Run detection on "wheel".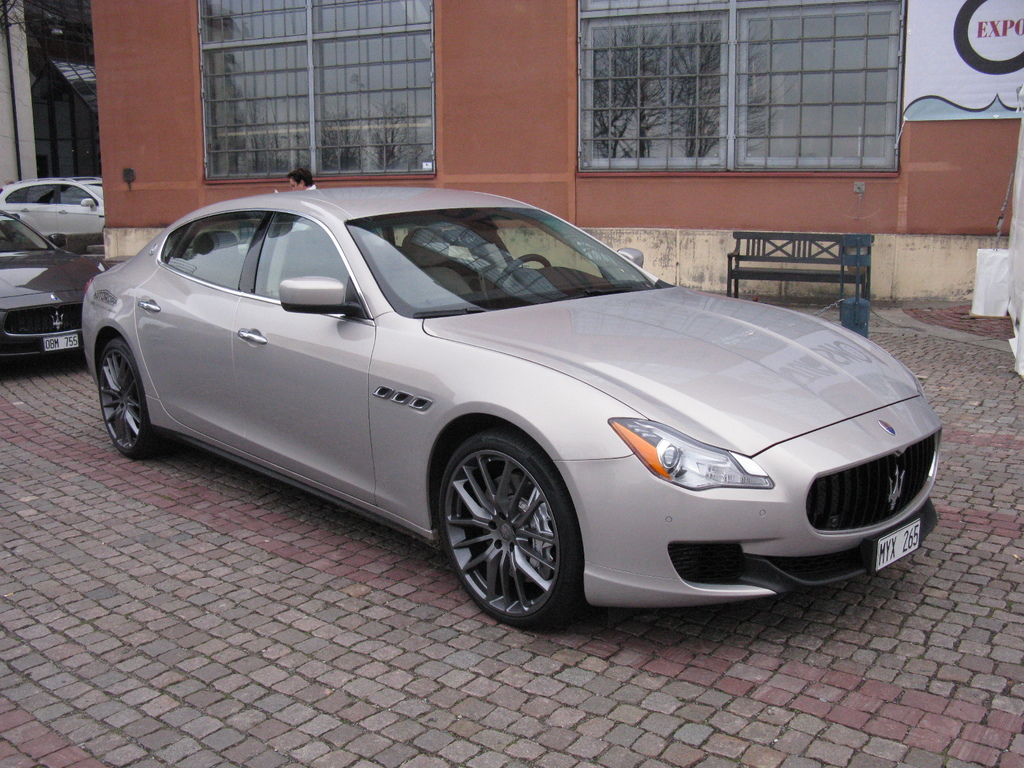
Result: 494 254 550 288.
